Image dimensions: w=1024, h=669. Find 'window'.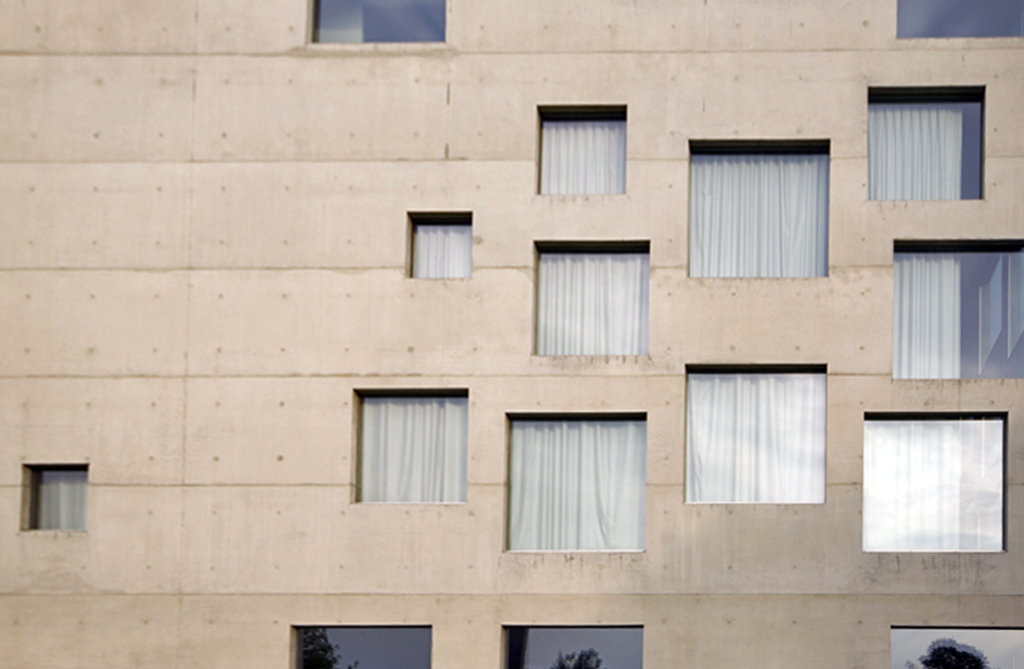
pyautogui.locateOnScreen(890, 622, 1023, 668).
